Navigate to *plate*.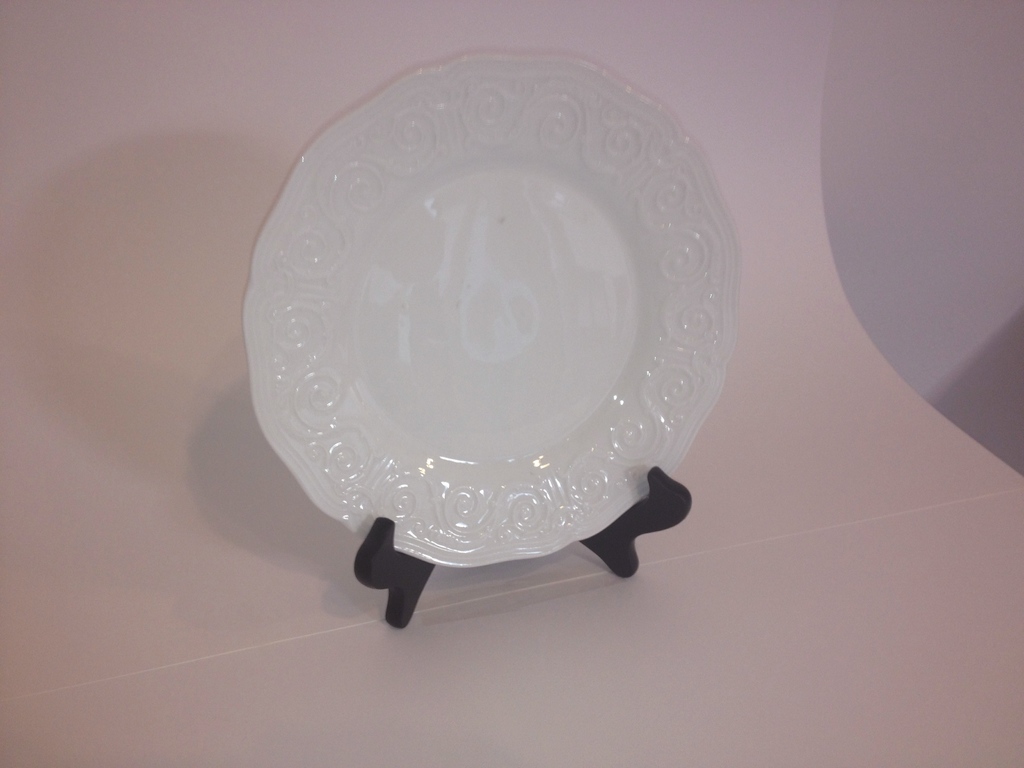
Navigation target: [x1=243, y1=50, x2=737, y2=597].
